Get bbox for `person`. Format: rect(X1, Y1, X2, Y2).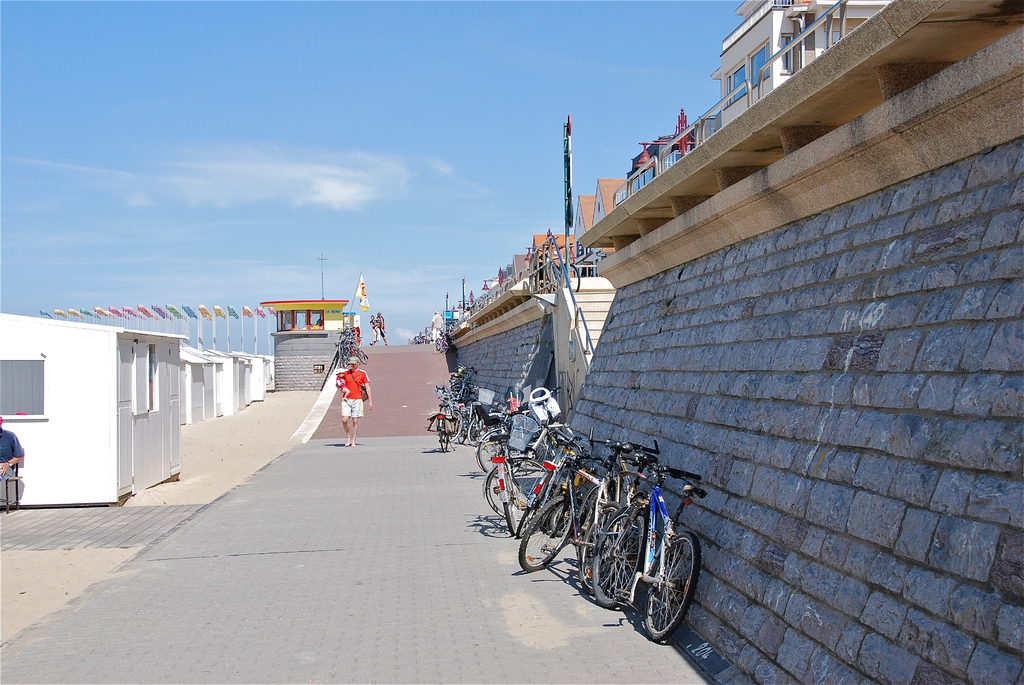
rect(0, 413, 26, 494).
